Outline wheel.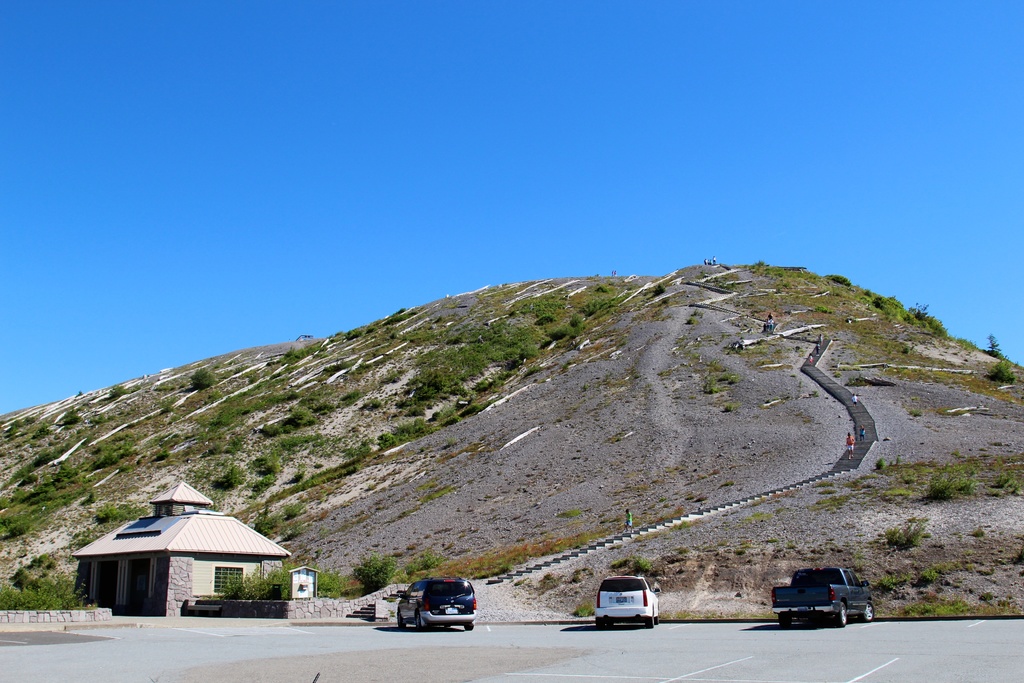
Outline: box=[777, 613, 791, 632].
